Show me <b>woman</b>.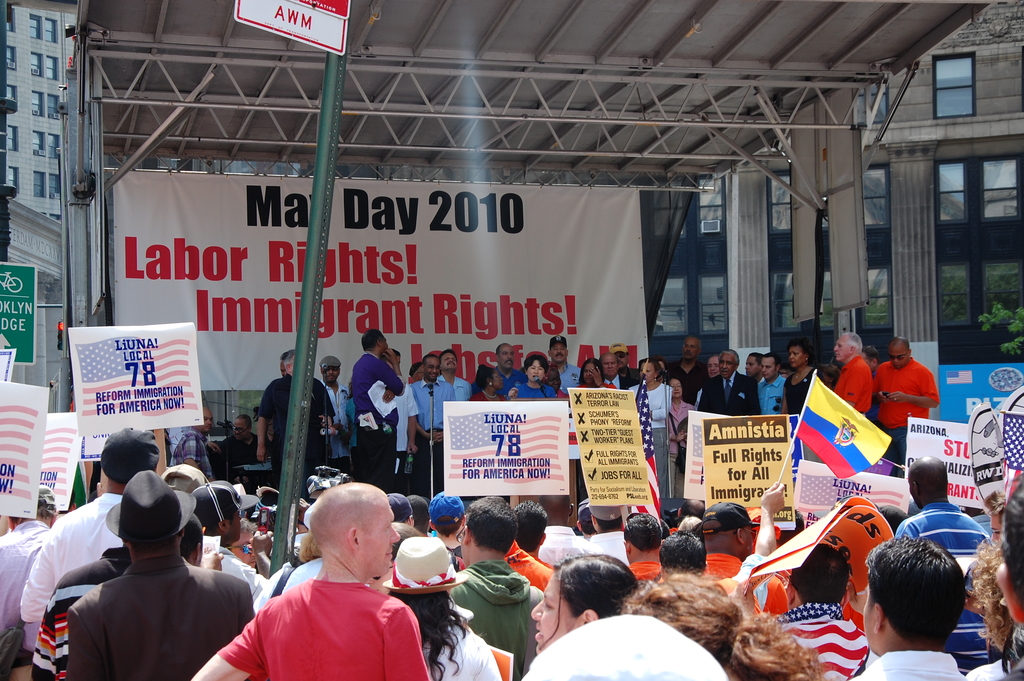
<b>woman</b> is here: bbox(508, 352, 556, 400).
